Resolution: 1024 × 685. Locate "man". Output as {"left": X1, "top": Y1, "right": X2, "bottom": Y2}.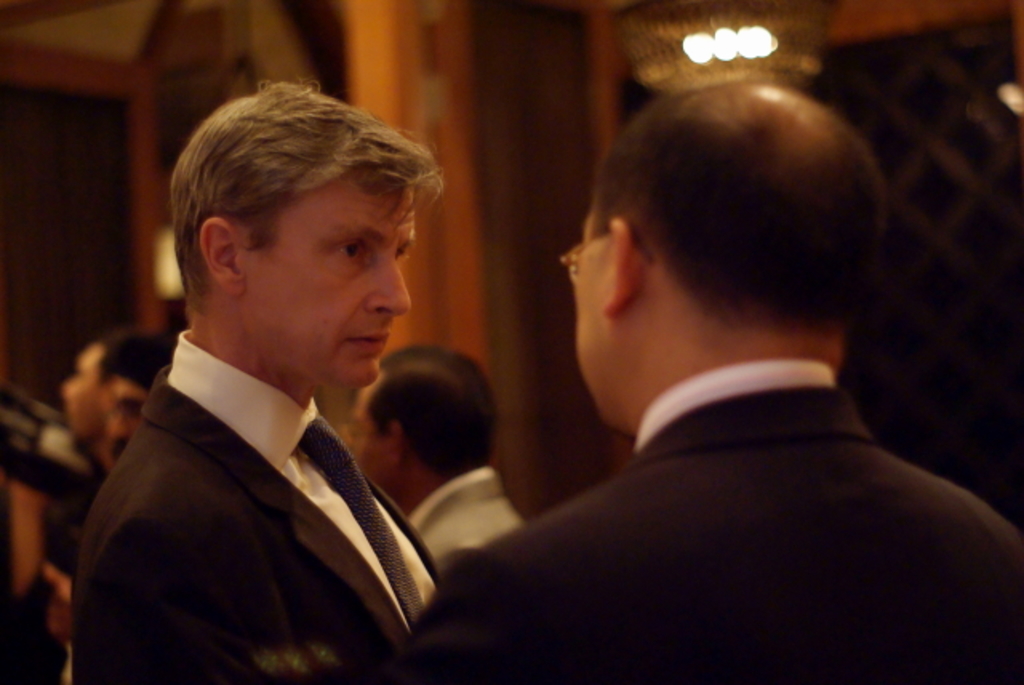
{"left": 102, "top": 346, "right": 186, "bottom": 469}.
